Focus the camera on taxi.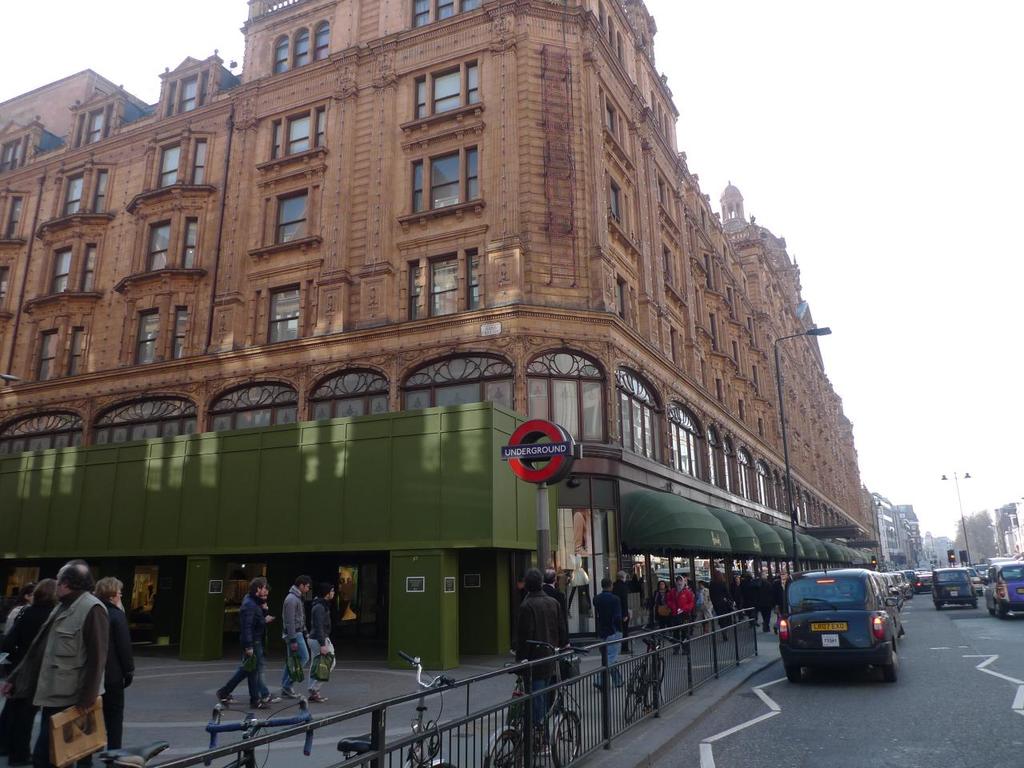
Focus region: <region>983, 557, 1023, 617</region>.
